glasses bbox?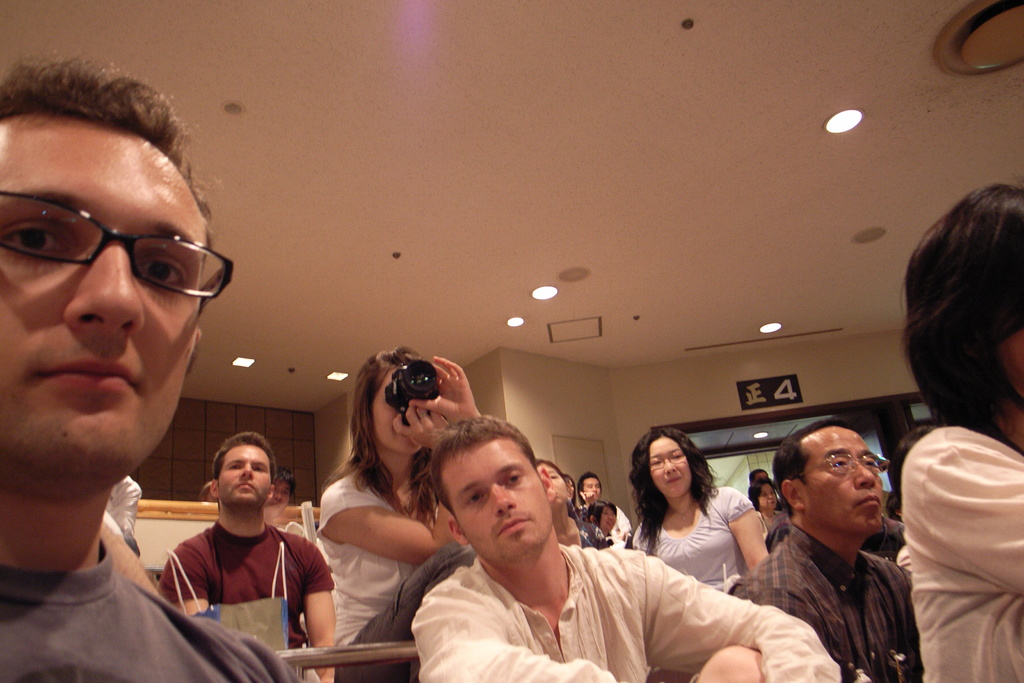
region(797, 454, 886, 477)
